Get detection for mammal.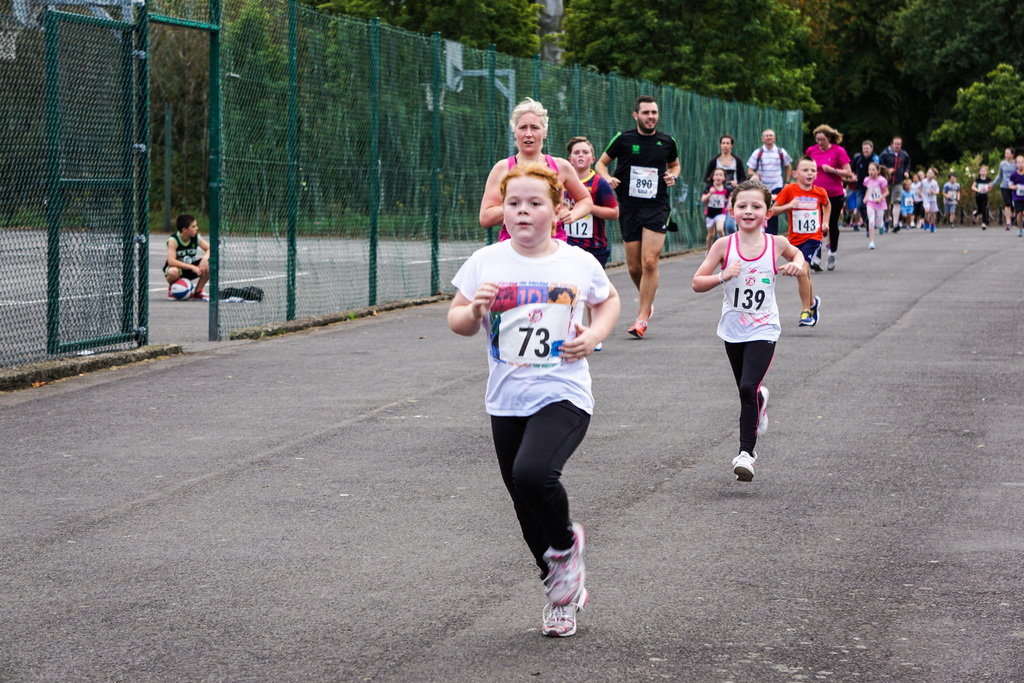
Detection: x1=881 y1=135 x2=907 y2=224.
